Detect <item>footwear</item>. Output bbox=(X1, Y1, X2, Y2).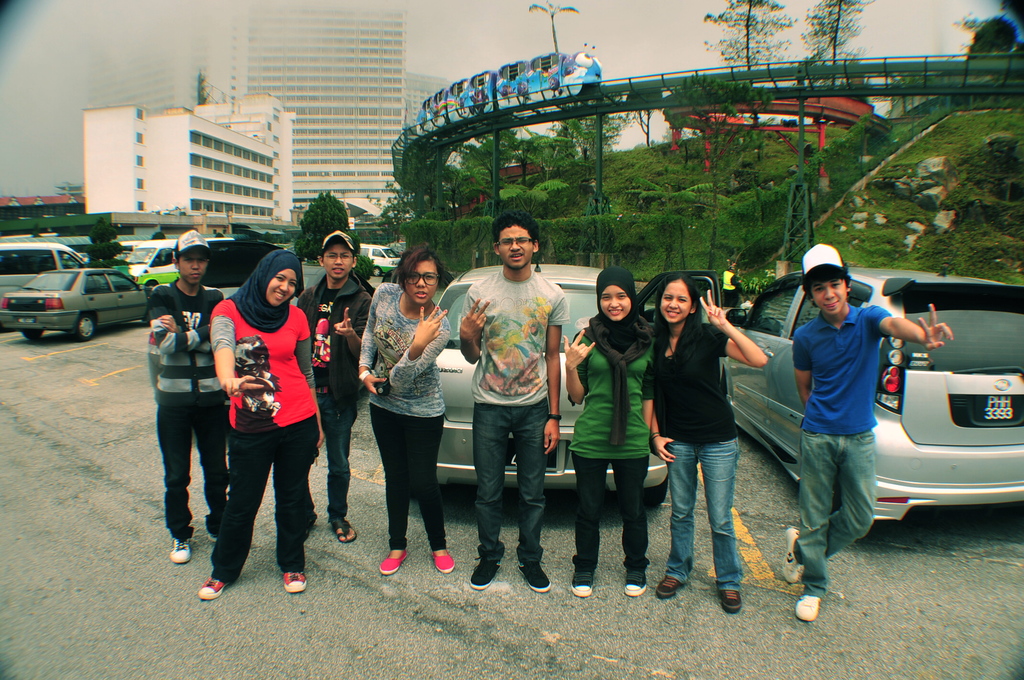
bbox=(655, 572, 682, 598).
